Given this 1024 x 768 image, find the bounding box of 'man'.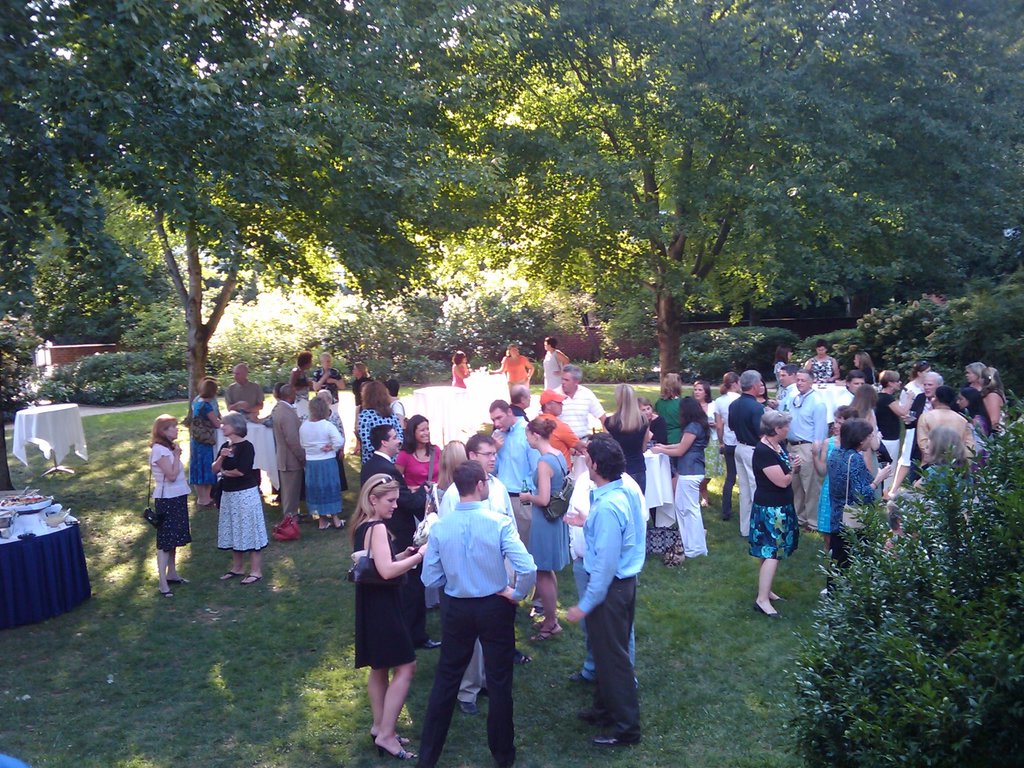
<region>552, 437, 646, 732</region>.
